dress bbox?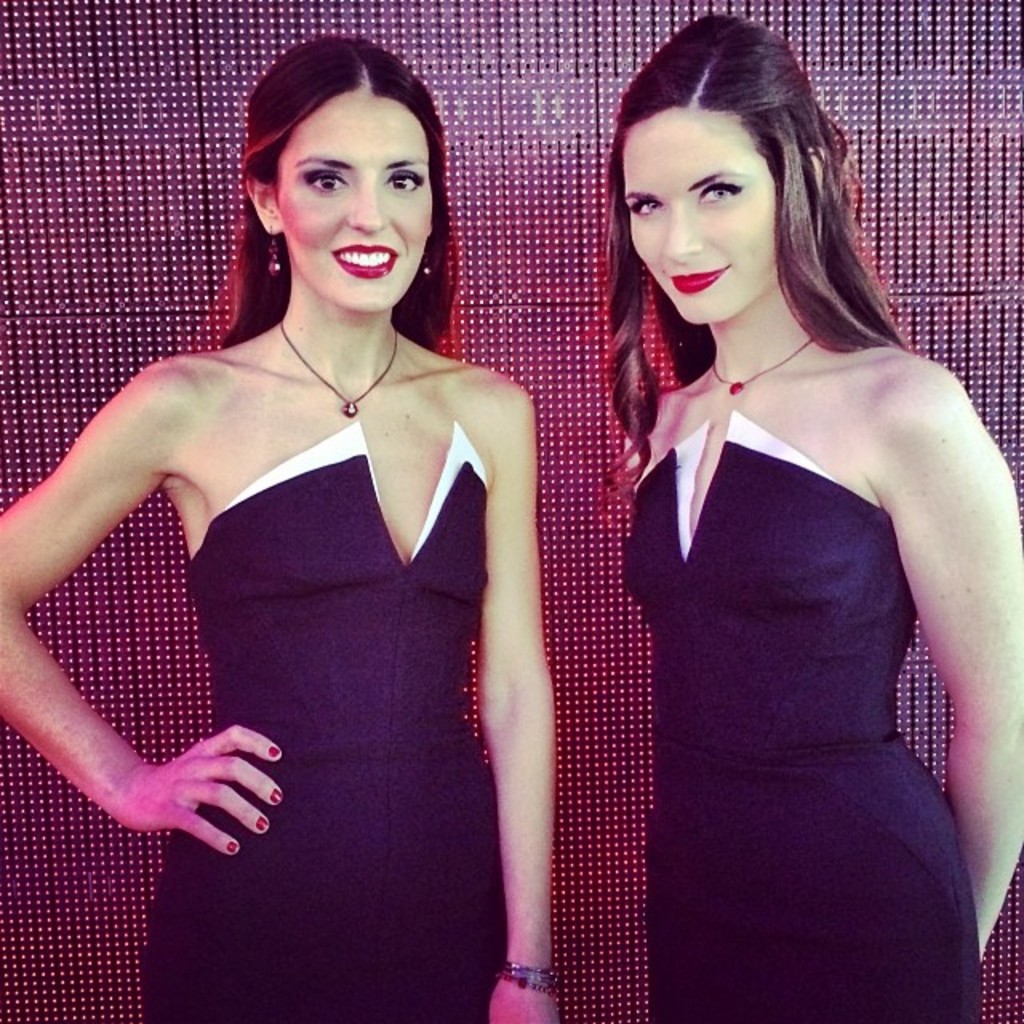
box(131, 418, 507, 1022)
